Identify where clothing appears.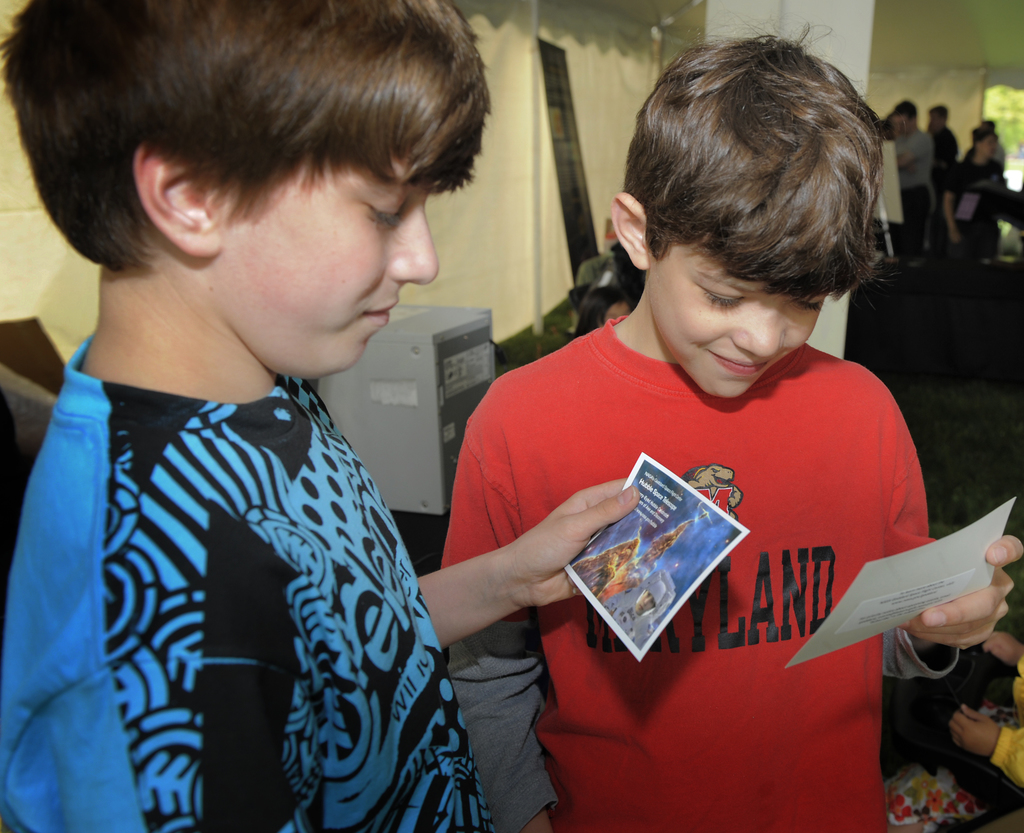
Appears at (932, 124, 949, 241).
